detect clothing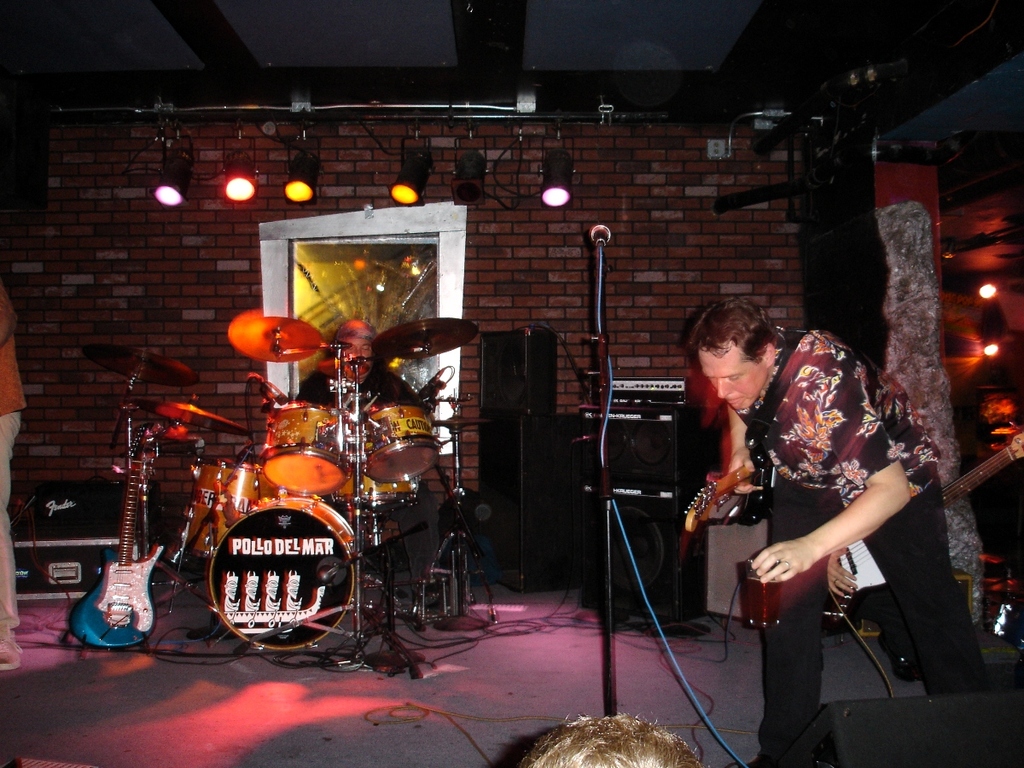
bbox(284, 355, 416, 584)
